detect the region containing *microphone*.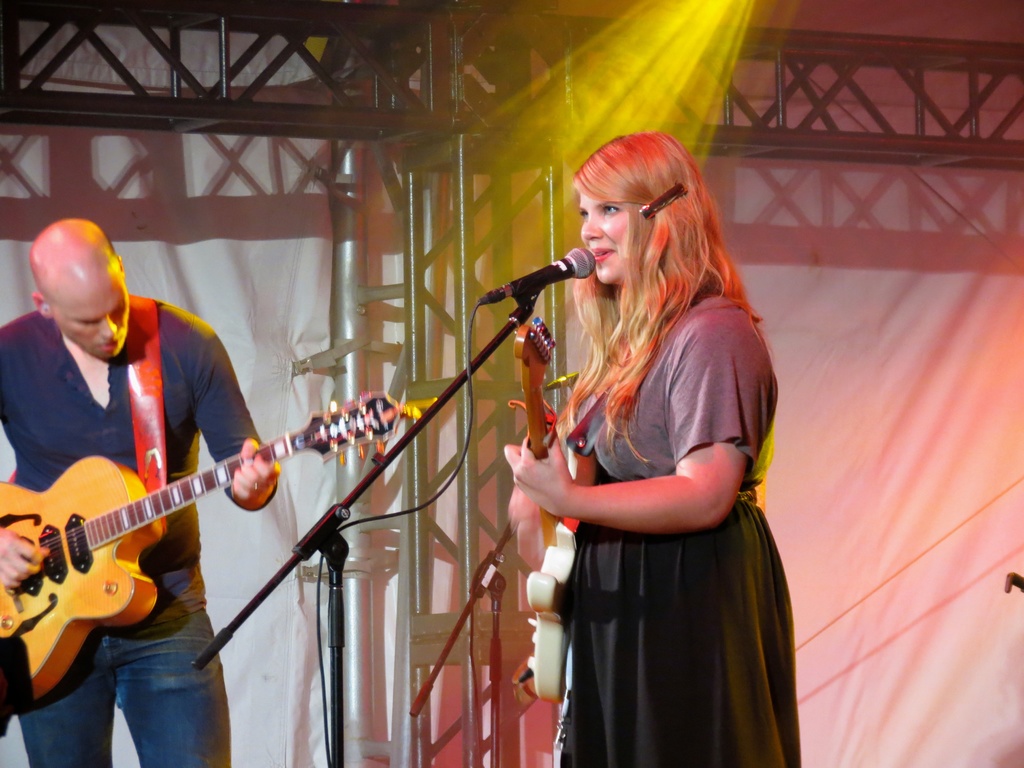
detection(477, 241, 600, 304).
